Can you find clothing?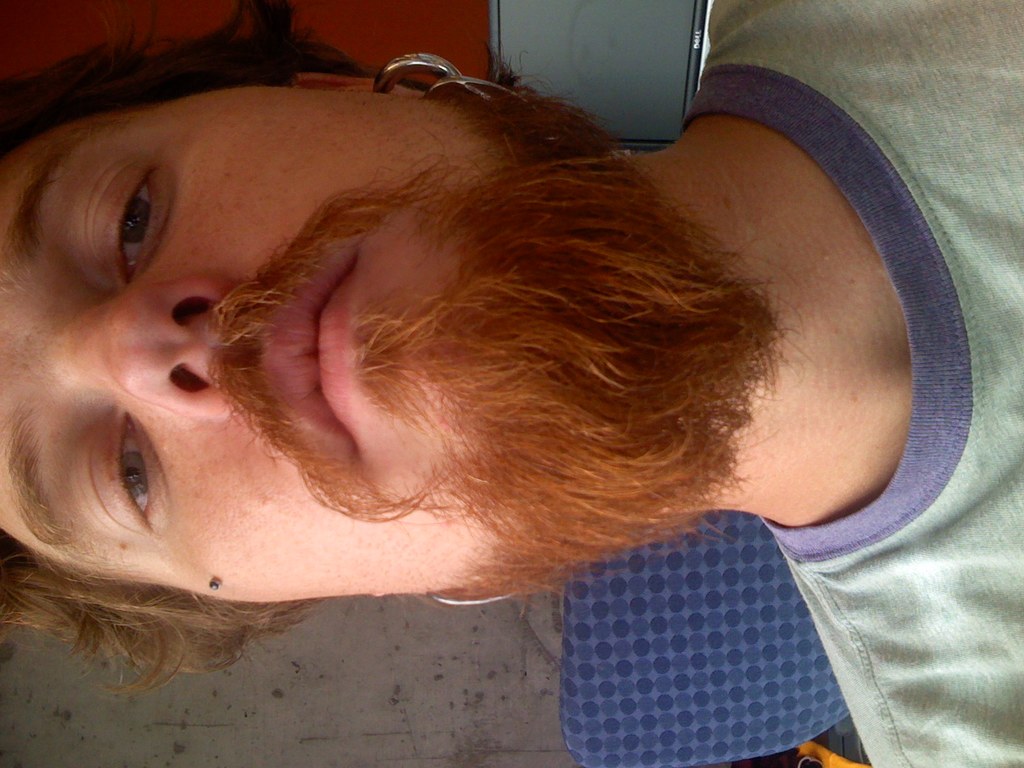
Yes, bounding box: select_region(682, 0, 1023, 767).
